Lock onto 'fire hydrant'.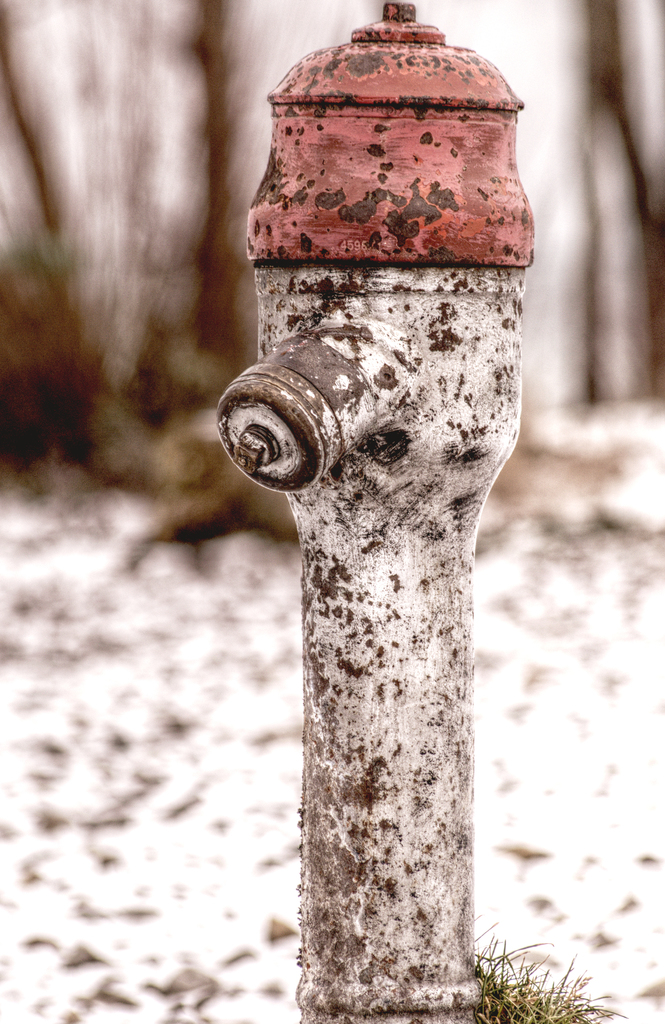
Locked: bbox=(216, 4, 536, 1023).
